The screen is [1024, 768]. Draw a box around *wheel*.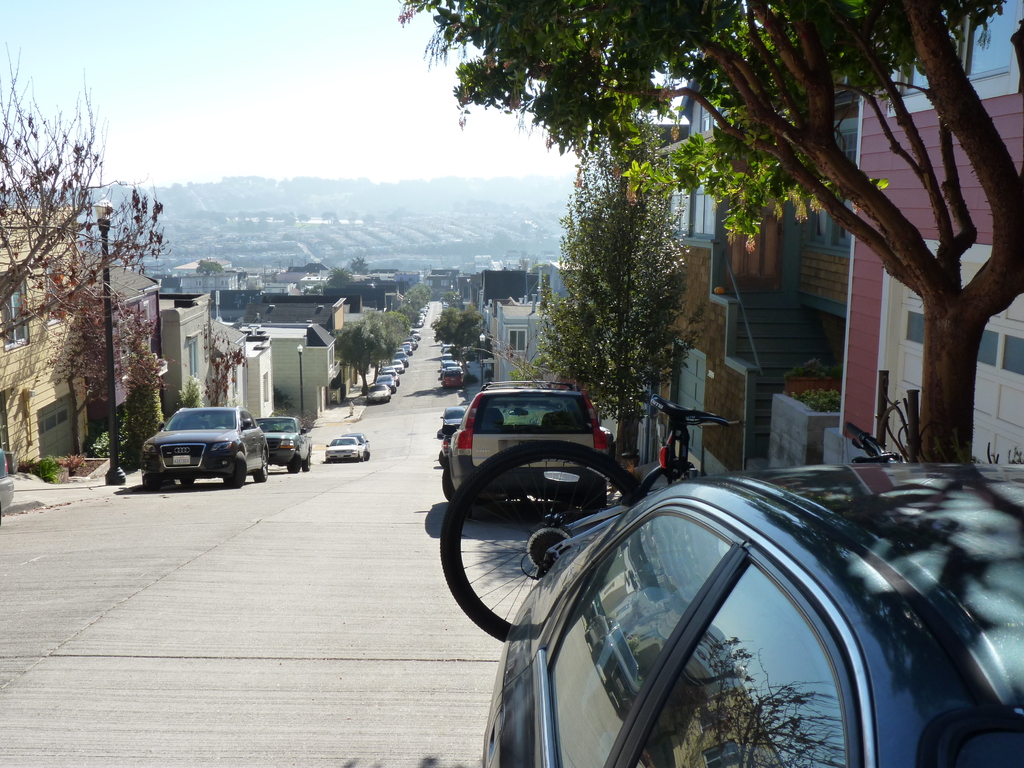
285 452 301 474.
